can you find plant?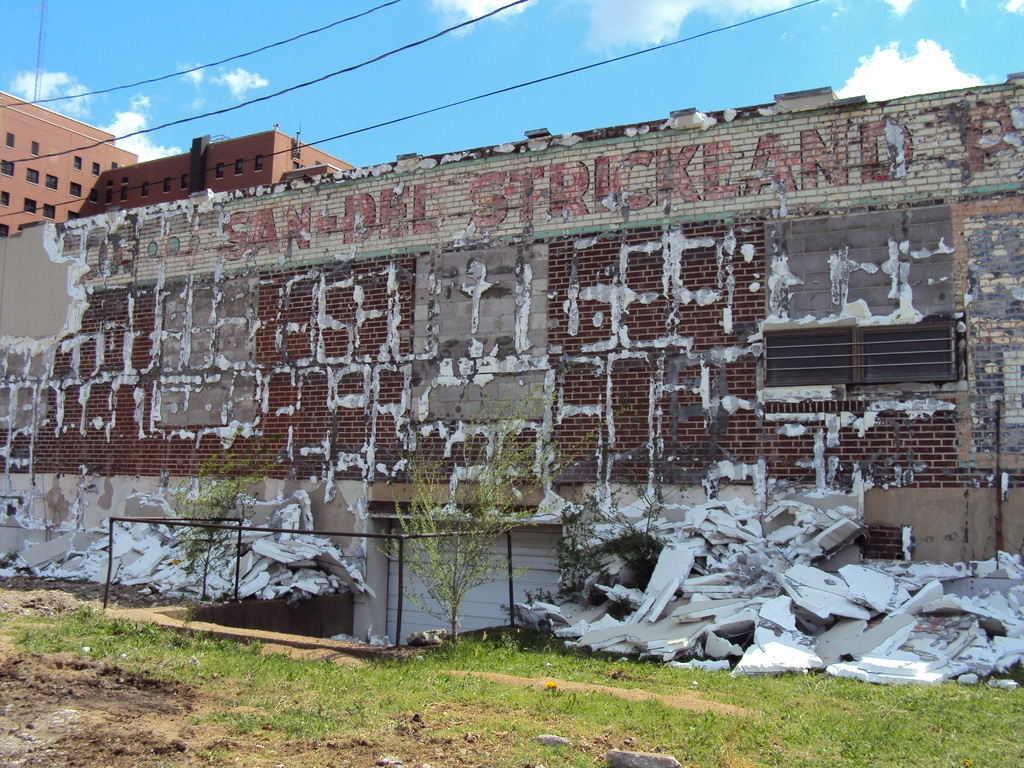
Yes, bounding box: x1=177 y1=436 x2=292 y2=619.
